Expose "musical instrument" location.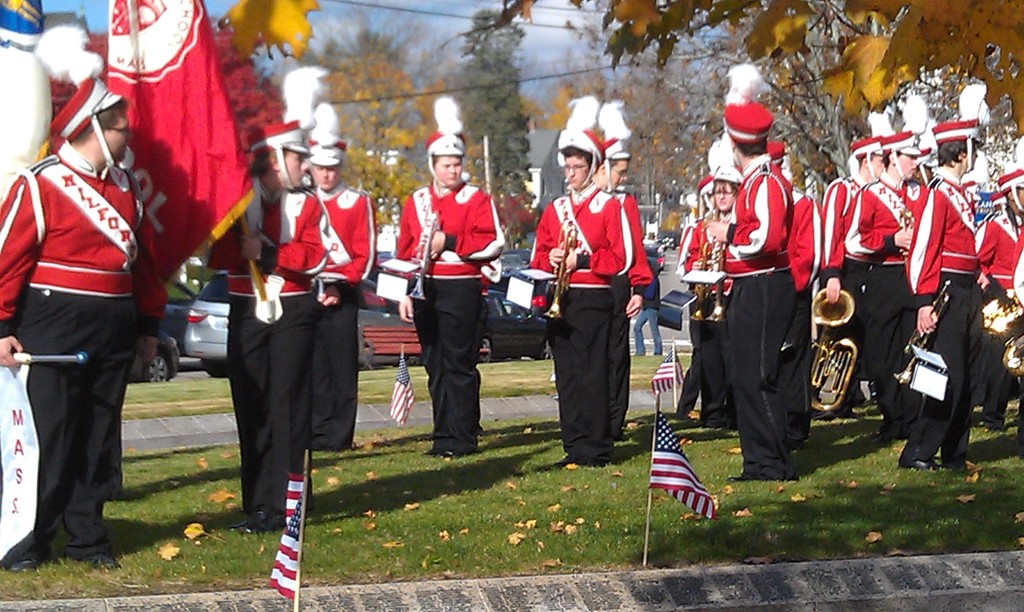
Exposed at rect(547, 207, 577, 320).
